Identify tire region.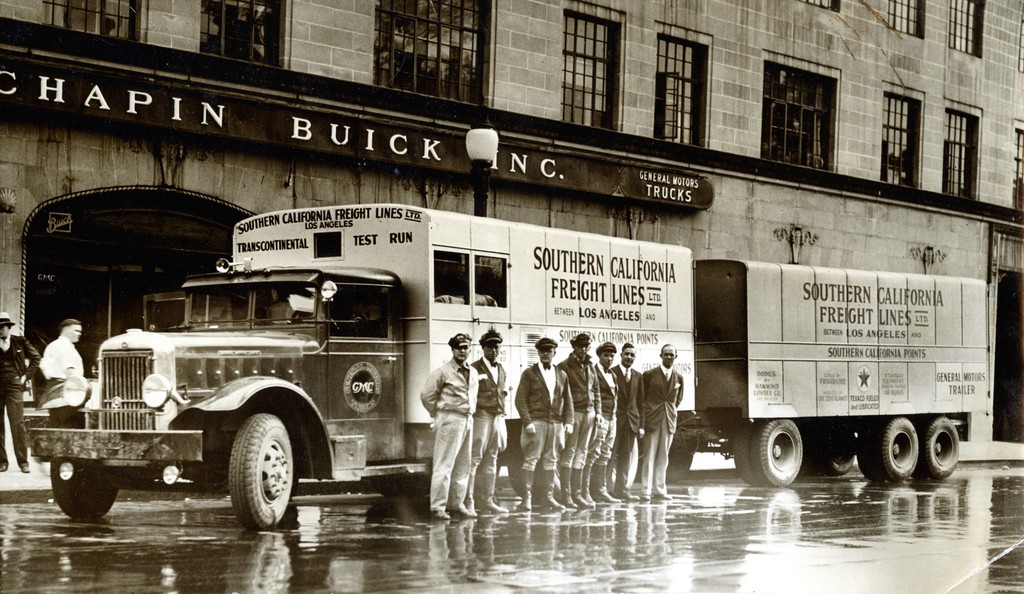
Region: left=879, top=418, right=916, bottom=482.
